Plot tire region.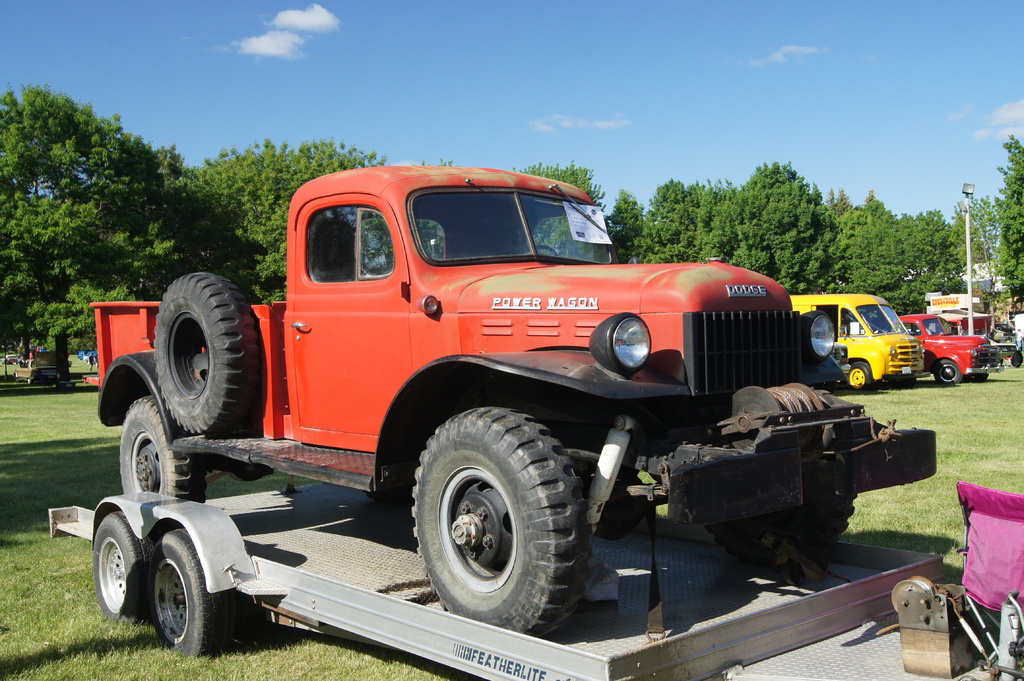
Plotted at left=703, top=490, right=857, bottom=568.
